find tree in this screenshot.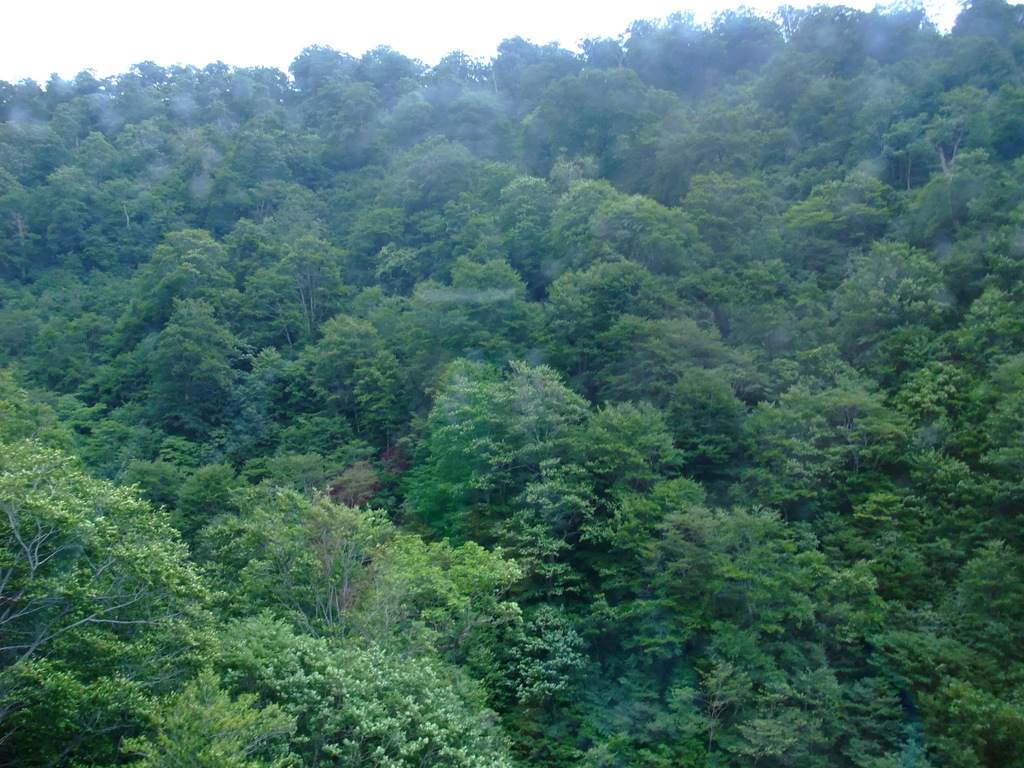
The bounding box for tree is {"left": 678, "top": 169, "right": 773, "bottom": 247}.
